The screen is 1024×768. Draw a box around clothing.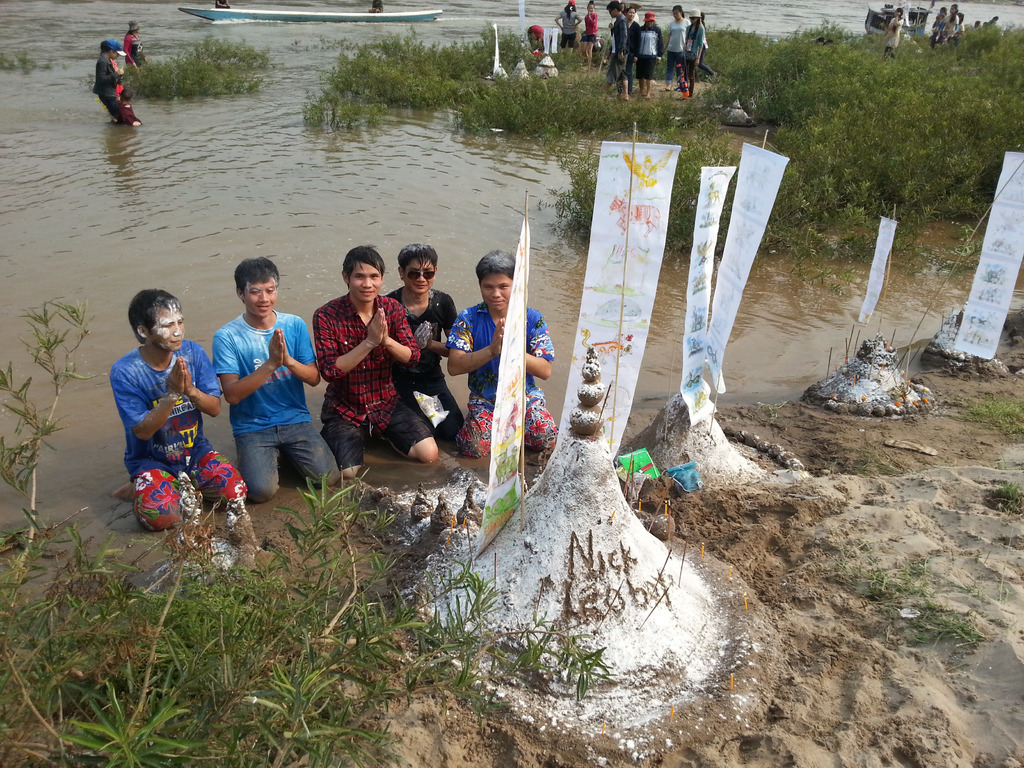
Rect(636, 21, 660, 81).
